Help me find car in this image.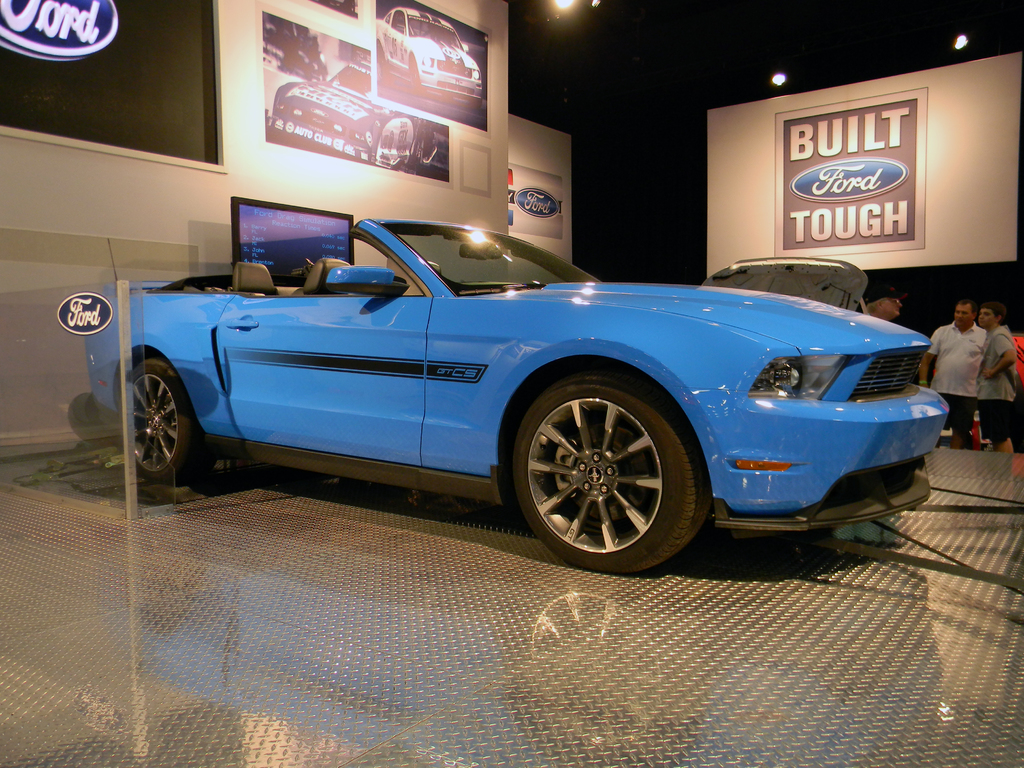
Found it: BBox(108, 214, 943, 564).
